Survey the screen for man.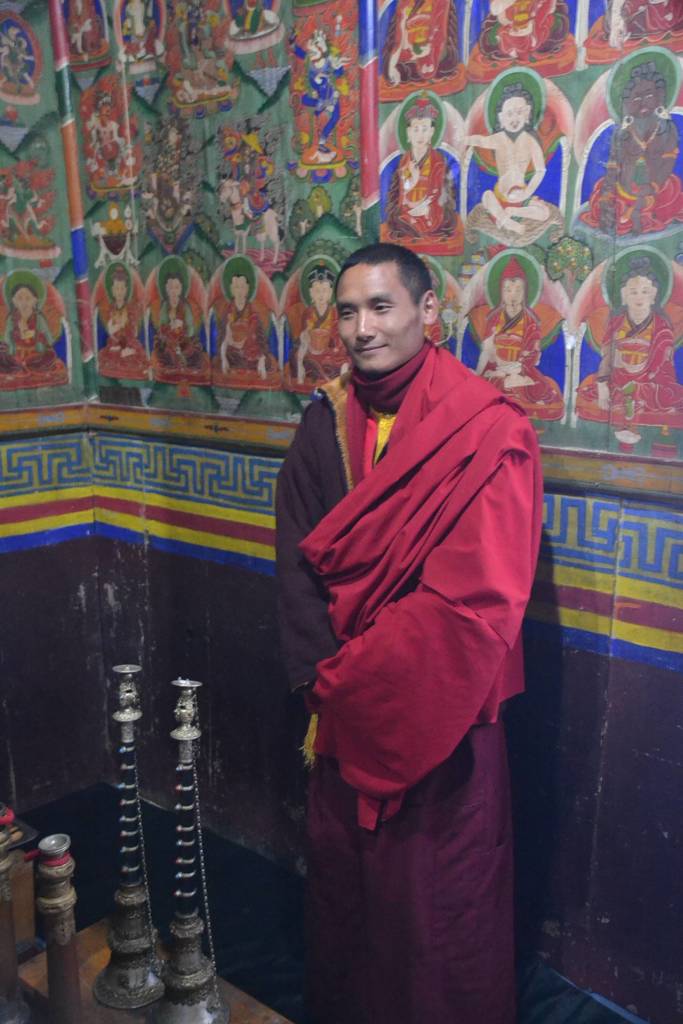
Survey found: box=[576, 63, 682, 238].
